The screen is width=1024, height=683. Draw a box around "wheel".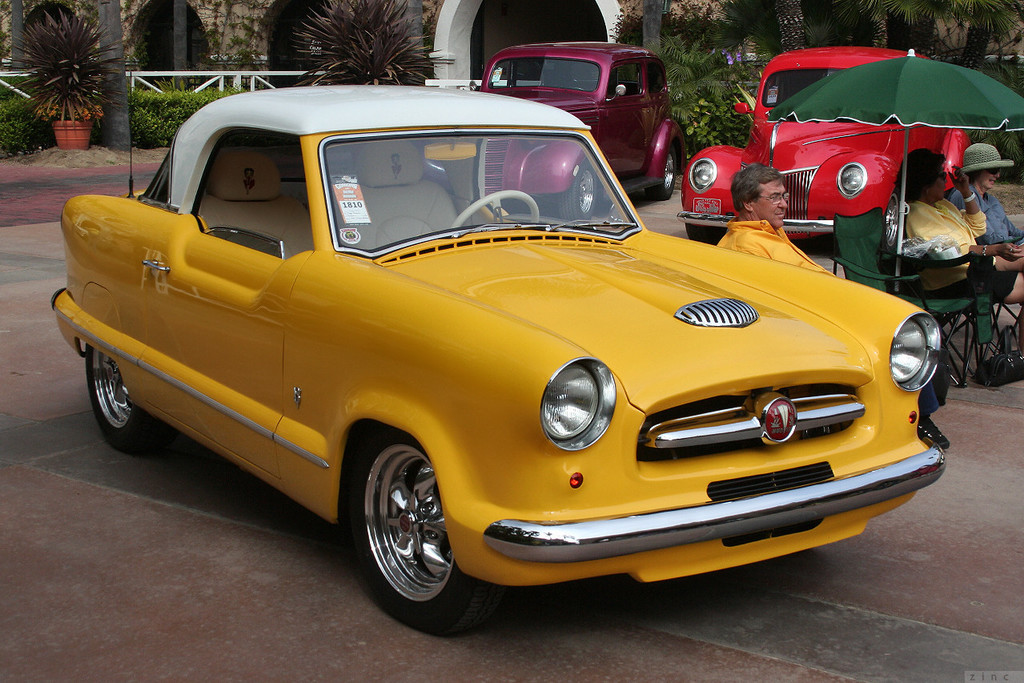
86, 339, 163, 455.
